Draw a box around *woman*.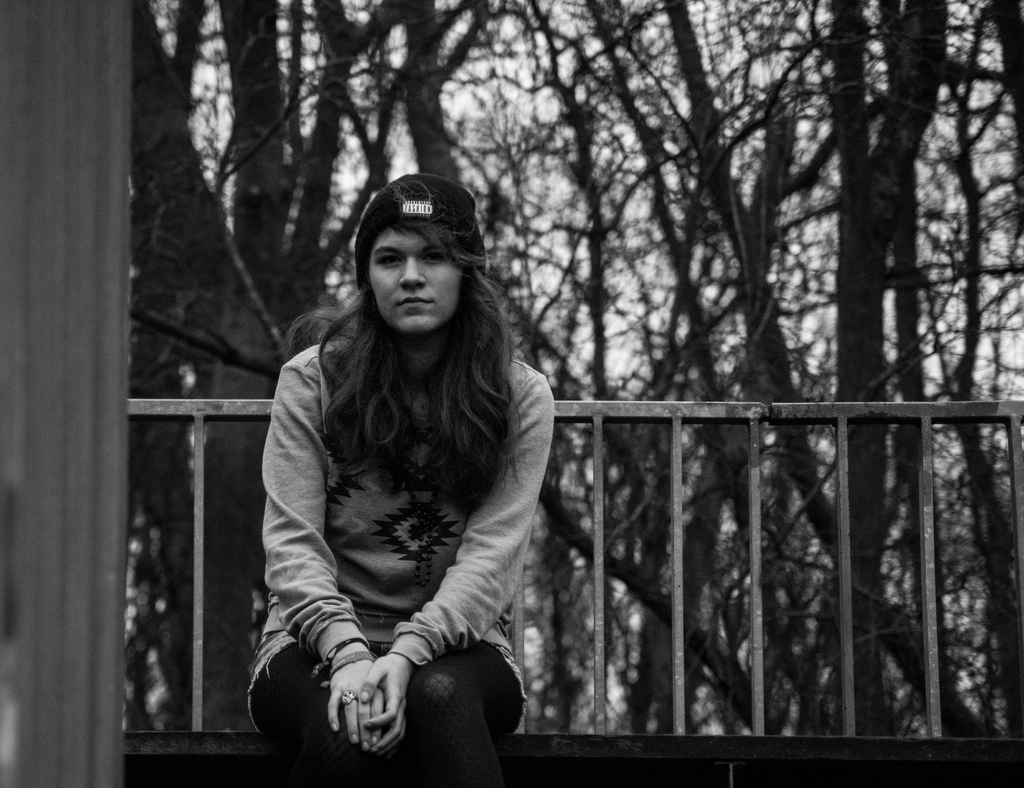
[237, 139, 551, 778].
